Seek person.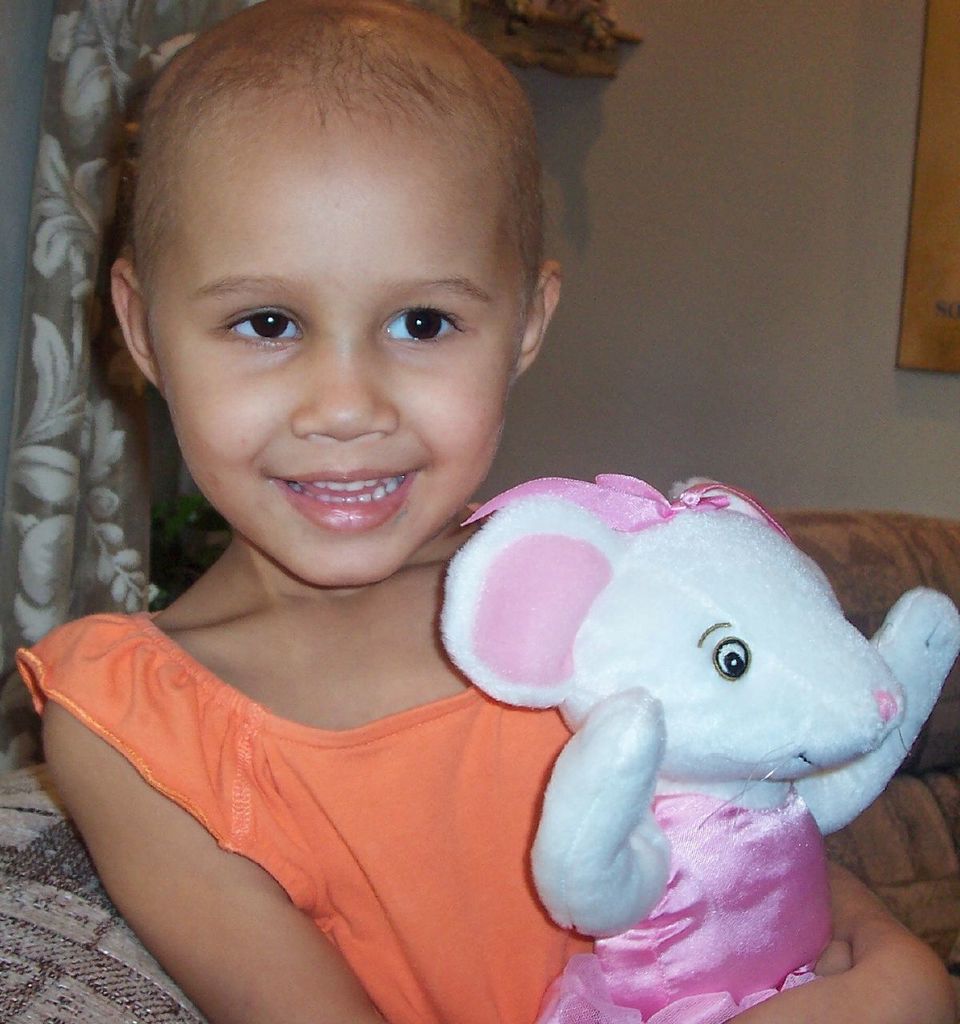
bbox(26, 6, 731, 998).
